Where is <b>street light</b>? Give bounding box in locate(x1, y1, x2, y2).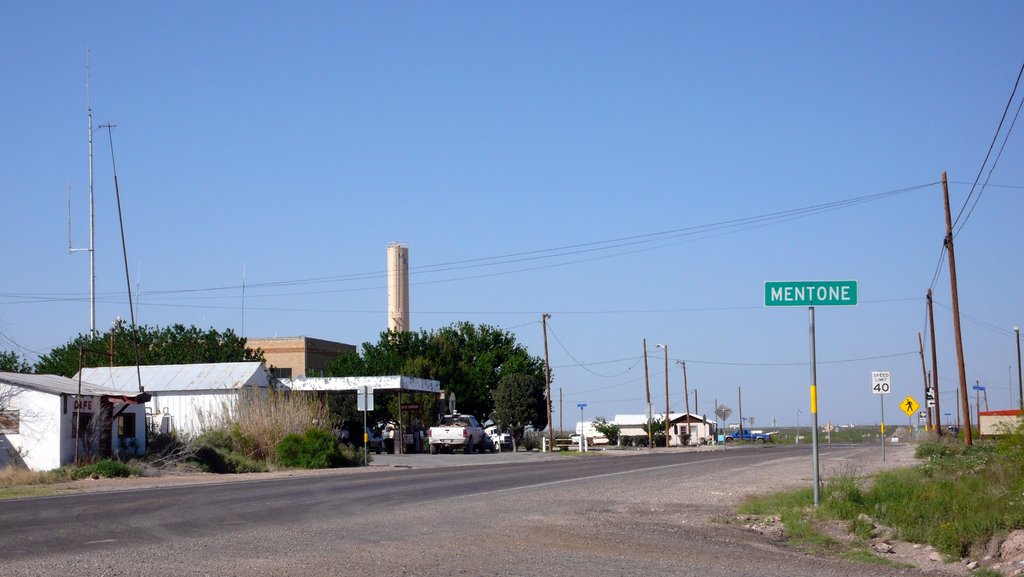
locate(1012, 323, 1023, 410).
